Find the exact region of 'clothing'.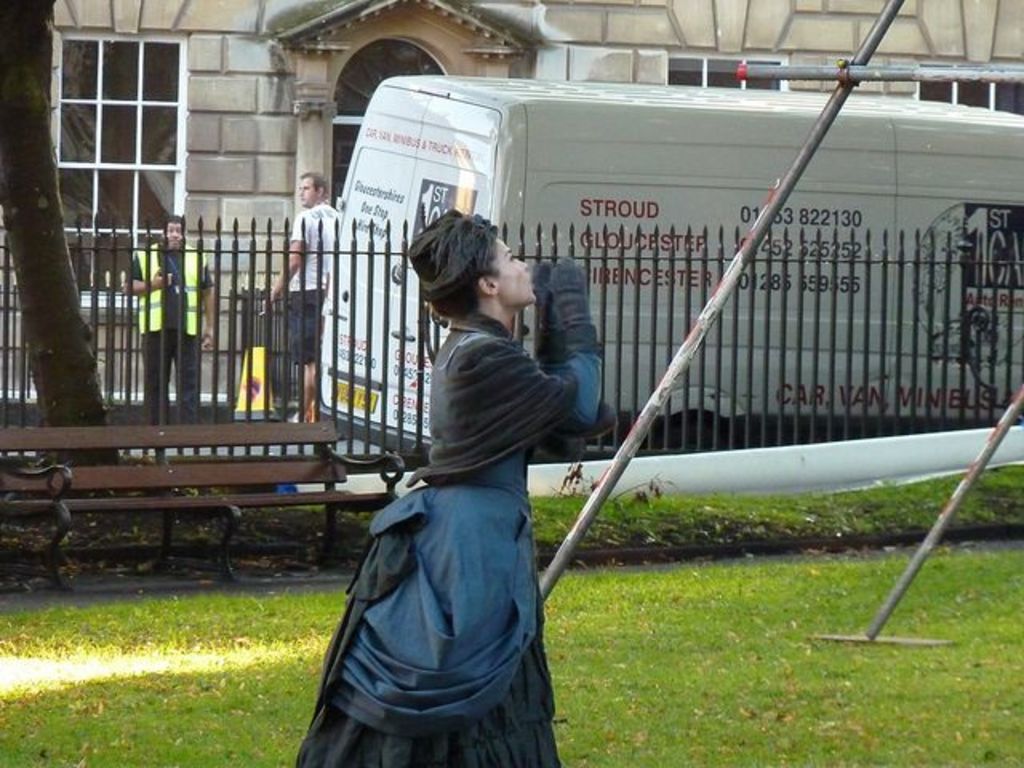
Exact region: crop(114, 224, 216, 338).
